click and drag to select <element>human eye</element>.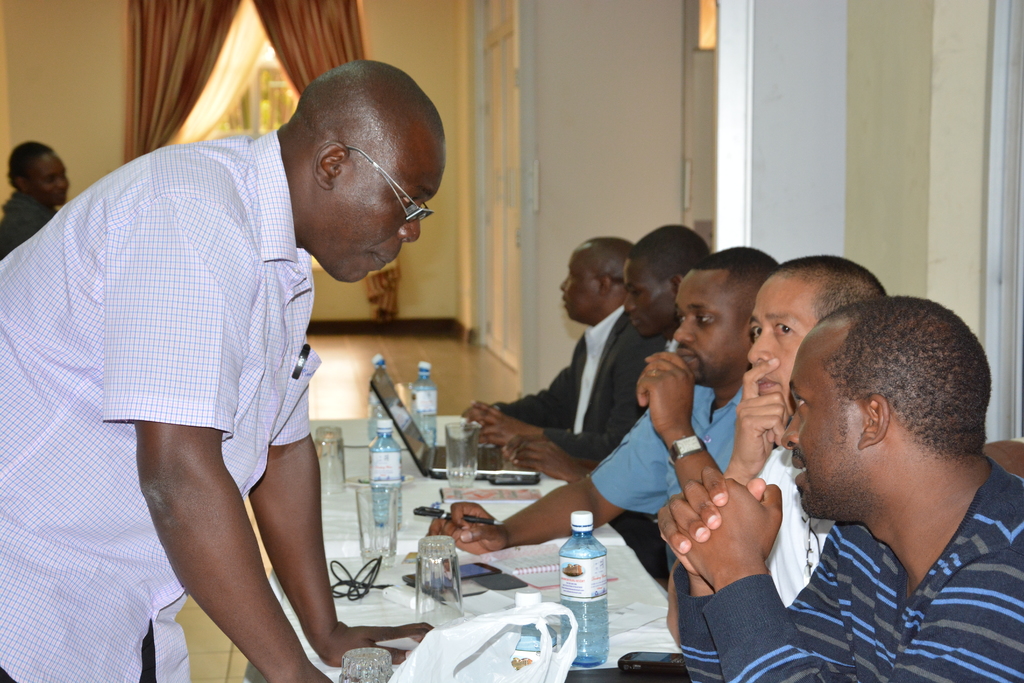
Selection: locate(792, 393, 808, 411).
